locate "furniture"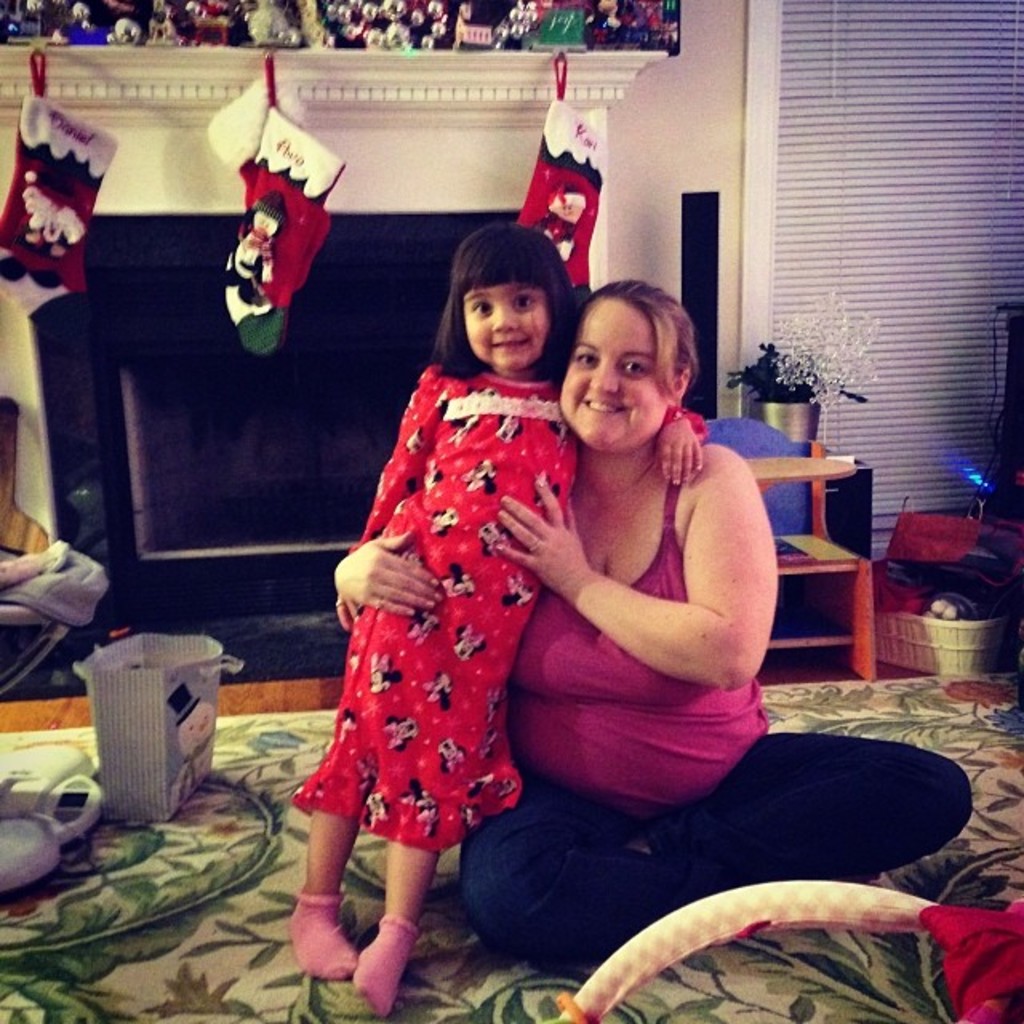
BBox(741, 440, 880, 680)
